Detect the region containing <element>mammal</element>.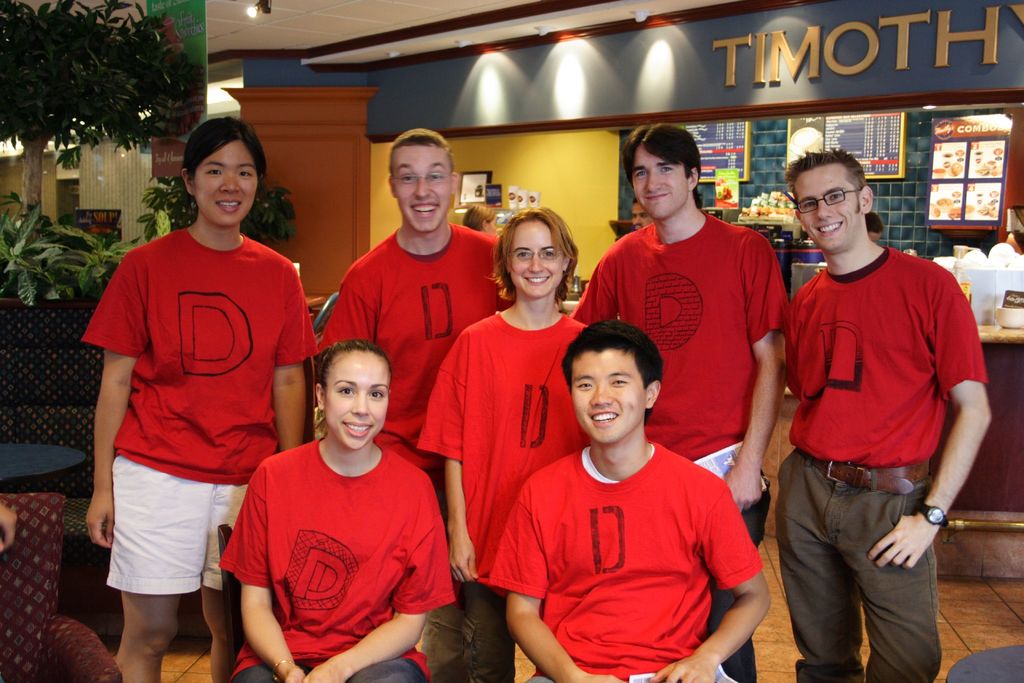
778 145 990 682.
